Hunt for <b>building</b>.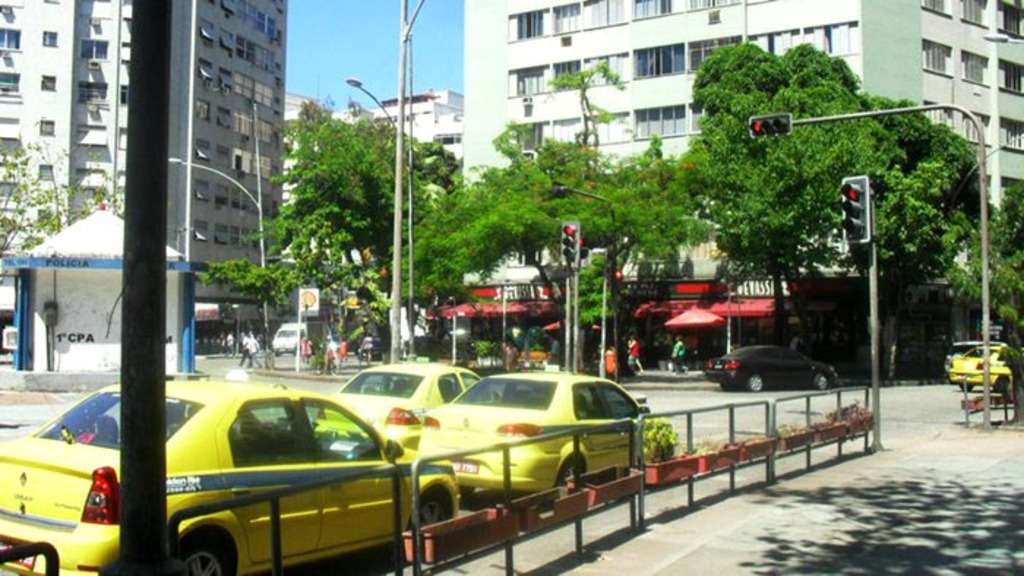
Hunted down at left=0, top=0, right=285, bottom=322.
